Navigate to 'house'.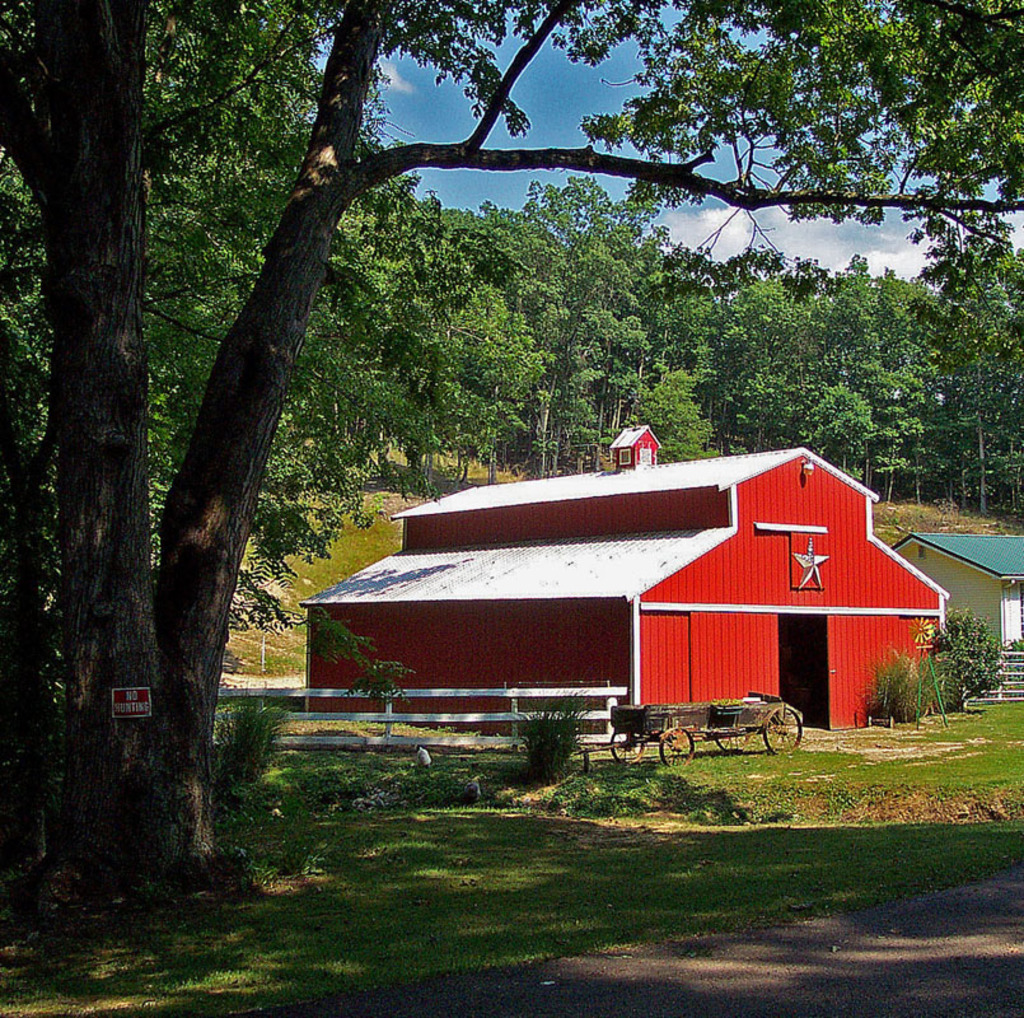
Navigation target: crop(898, 528, 1018, 683).
